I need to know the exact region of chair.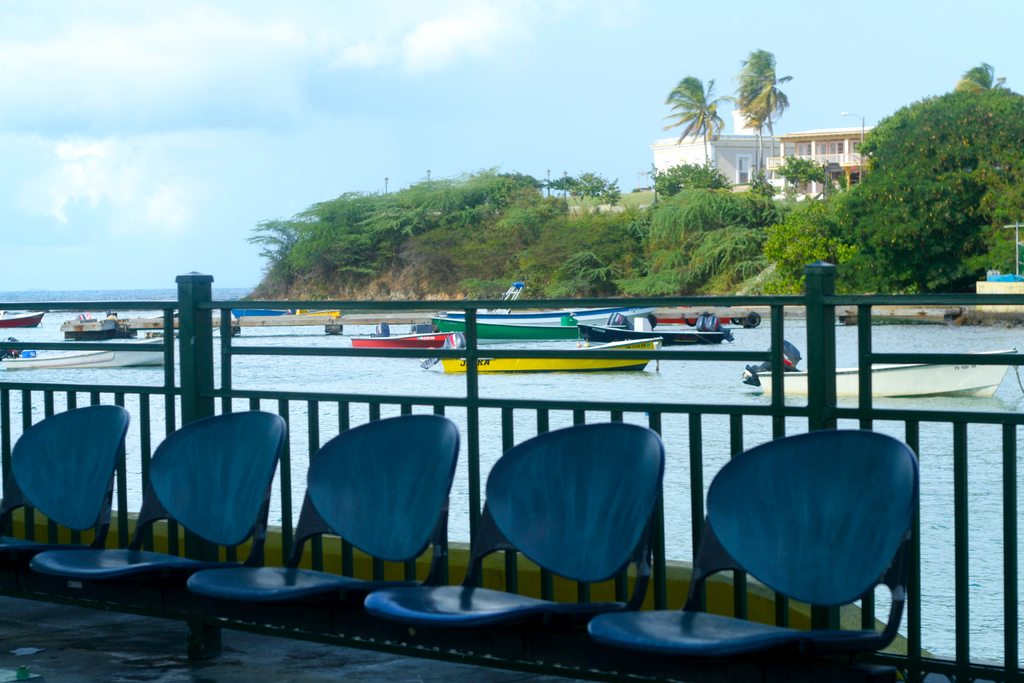
Region: {"left": 588, "top": 429, "right": 922, "bottom": 656}.
